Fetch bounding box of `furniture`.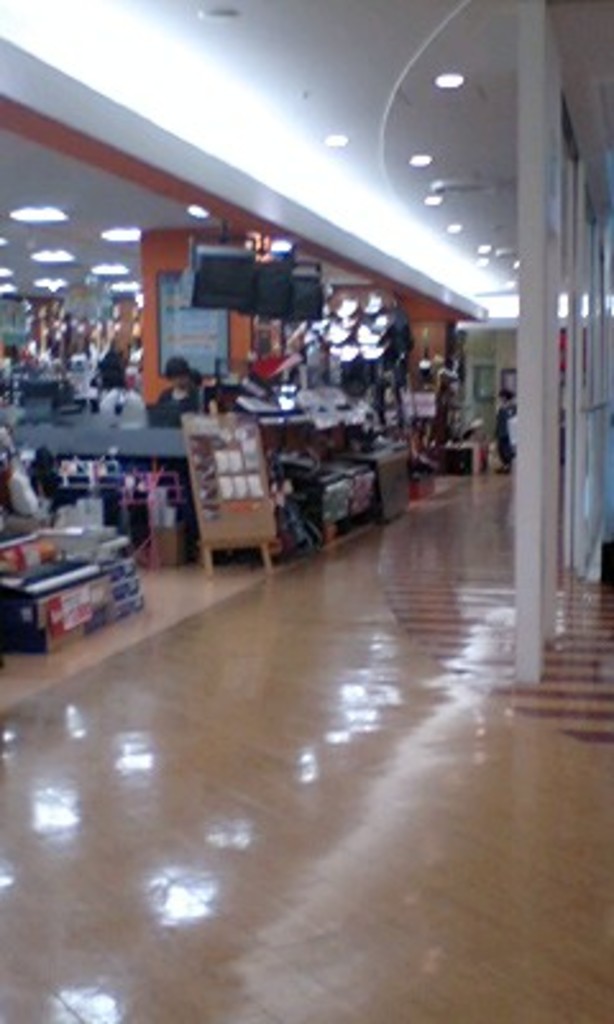
Bbox: select_region(0, 294, 507, 653).
